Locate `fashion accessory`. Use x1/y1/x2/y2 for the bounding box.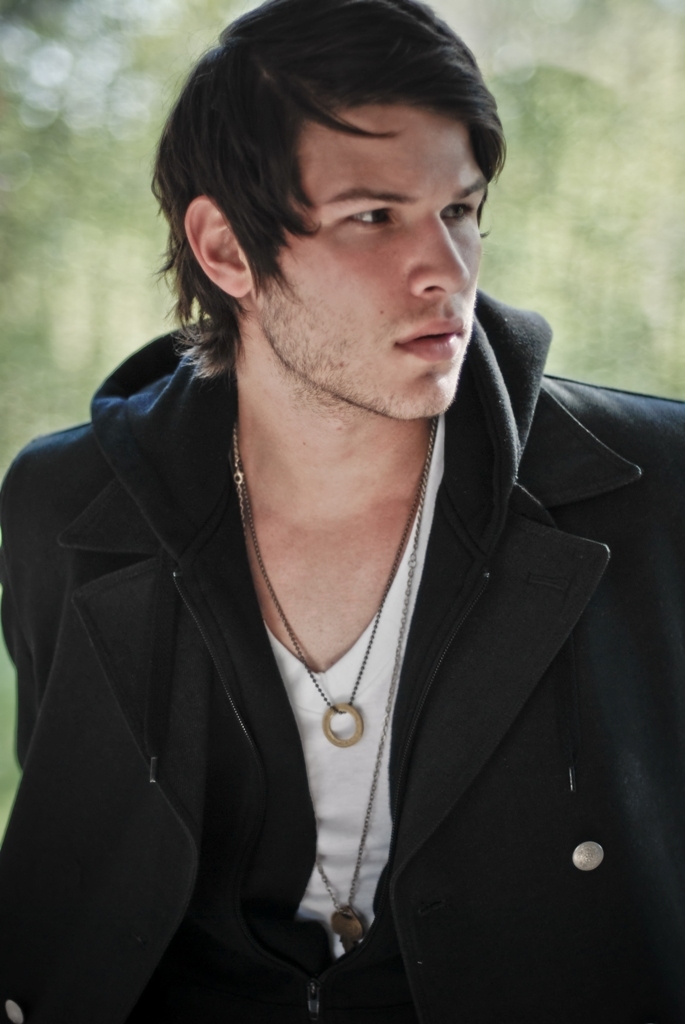
309/521/442/952.
